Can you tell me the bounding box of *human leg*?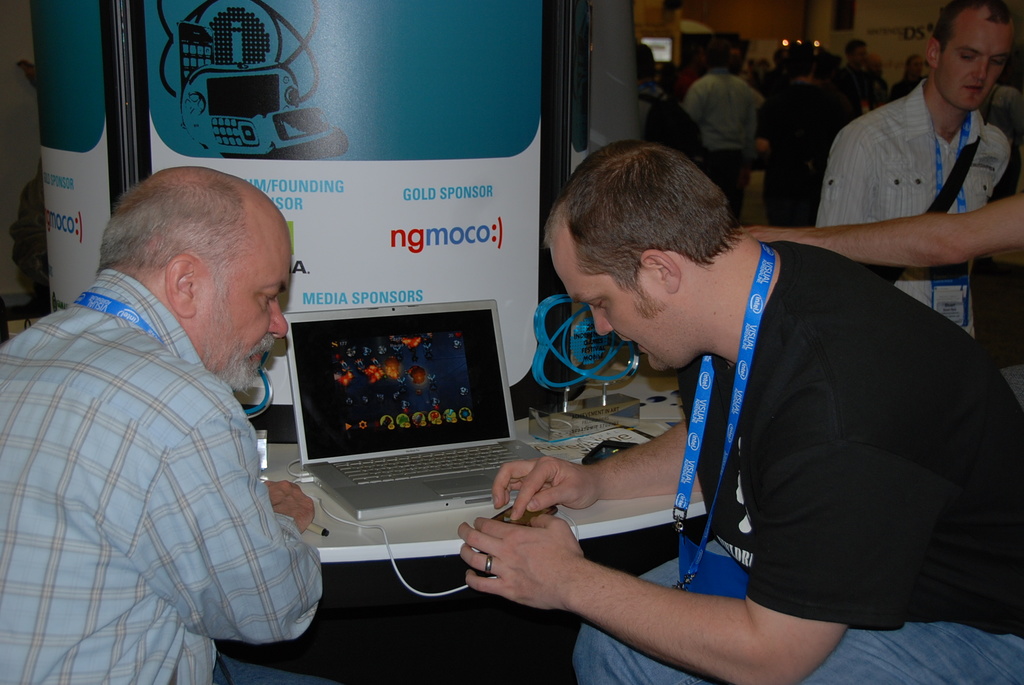
(x1=571, y1=540, x2=743, y2=684).
